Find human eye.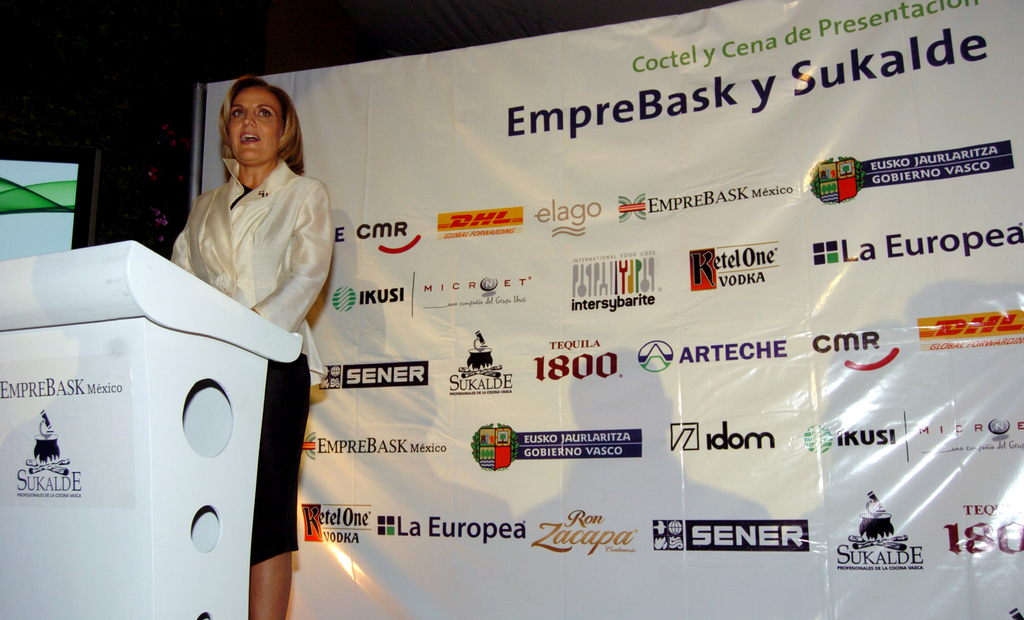
locate(230, 106, 244, 119).
